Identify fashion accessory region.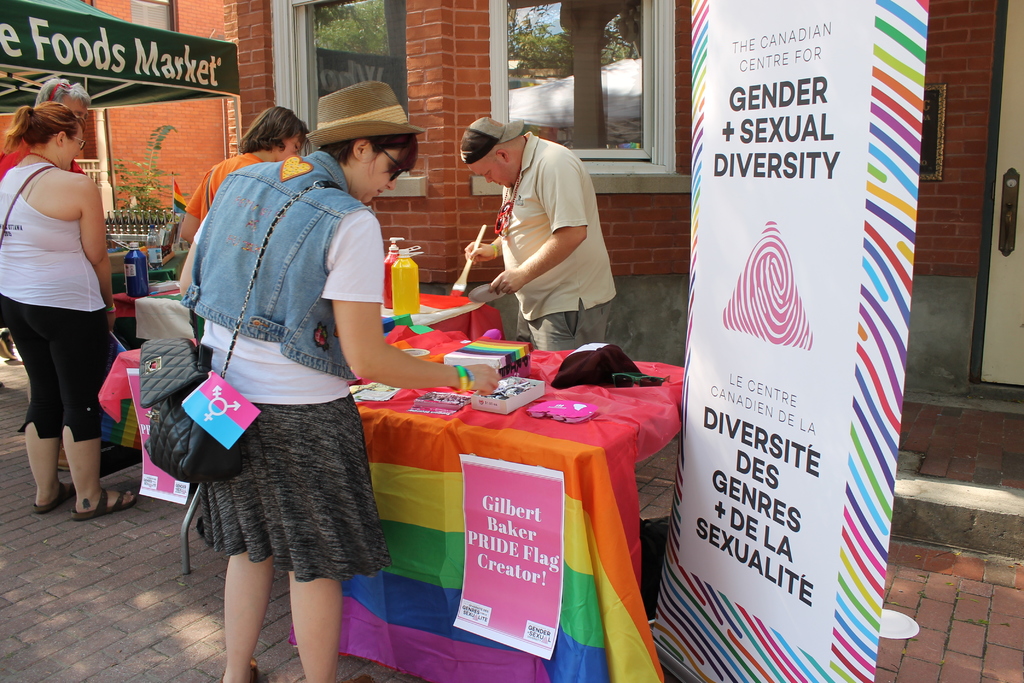
Region: pyautogui.locateOnScreen(504, 175, 515, 238).
